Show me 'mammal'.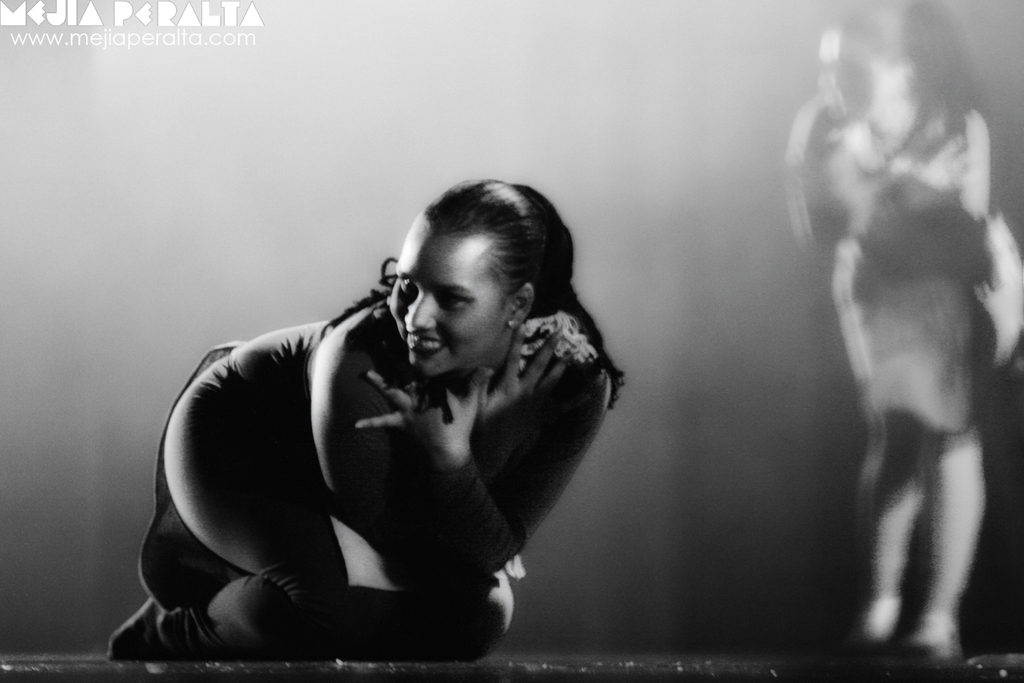
'mammal' is here: bbox=[790, 0, 990, 635].
